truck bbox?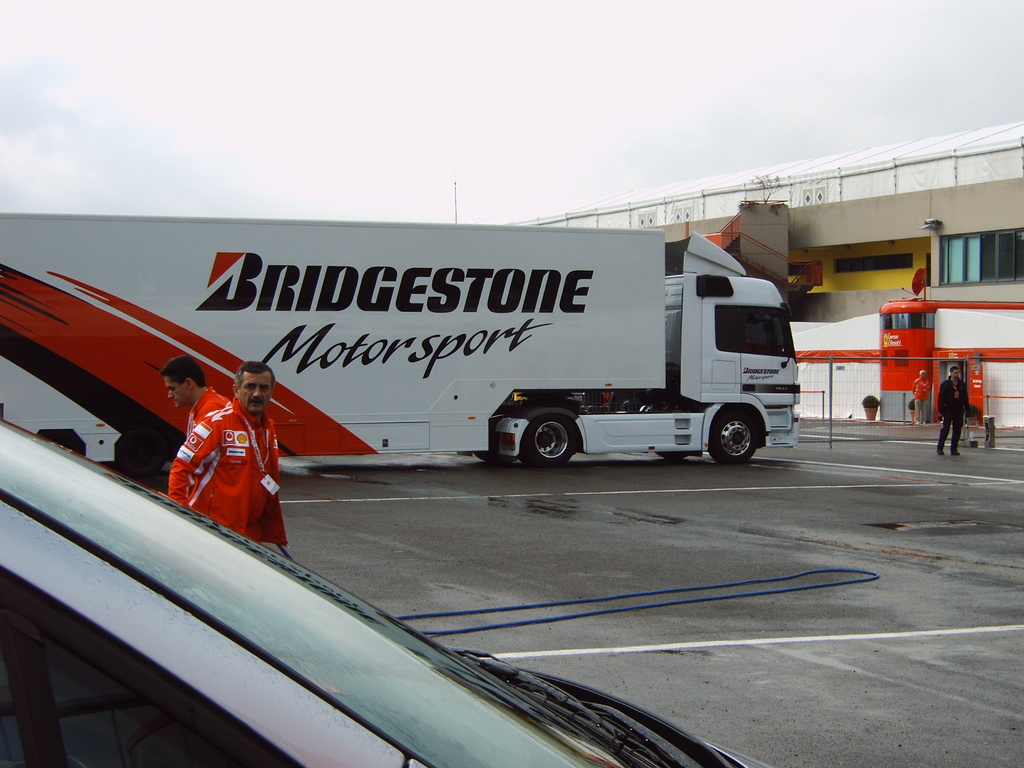
42,194,811,492
